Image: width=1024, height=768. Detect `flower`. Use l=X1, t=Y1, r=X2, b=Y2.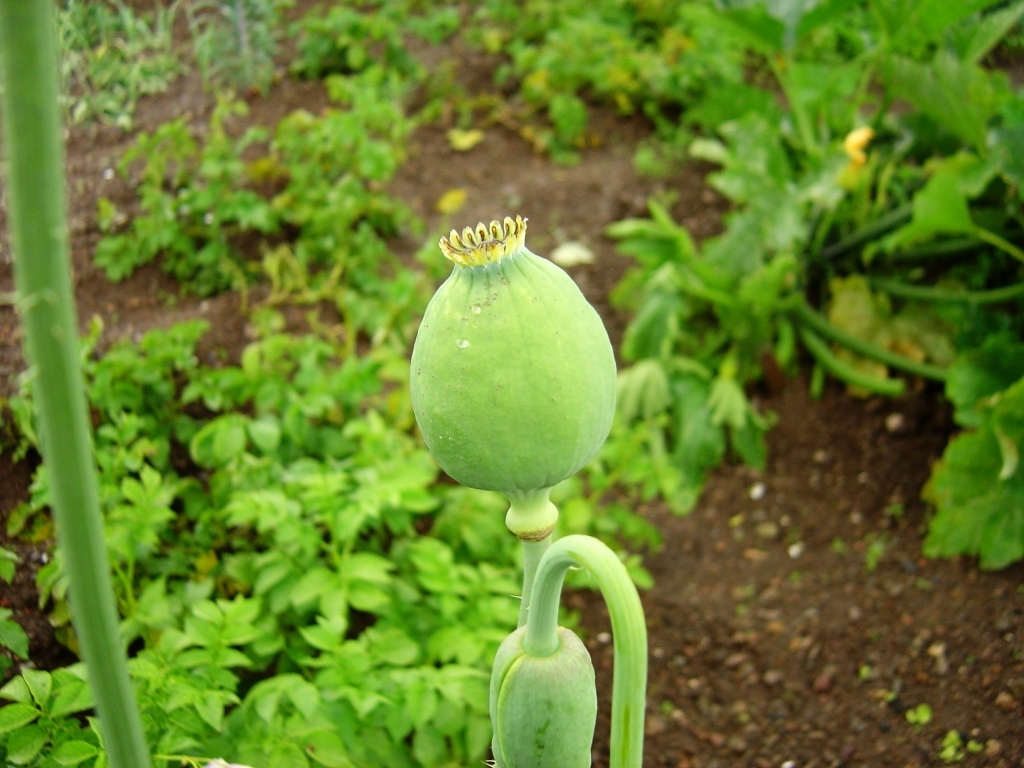
l=393, t=223, r=614, b=539.
